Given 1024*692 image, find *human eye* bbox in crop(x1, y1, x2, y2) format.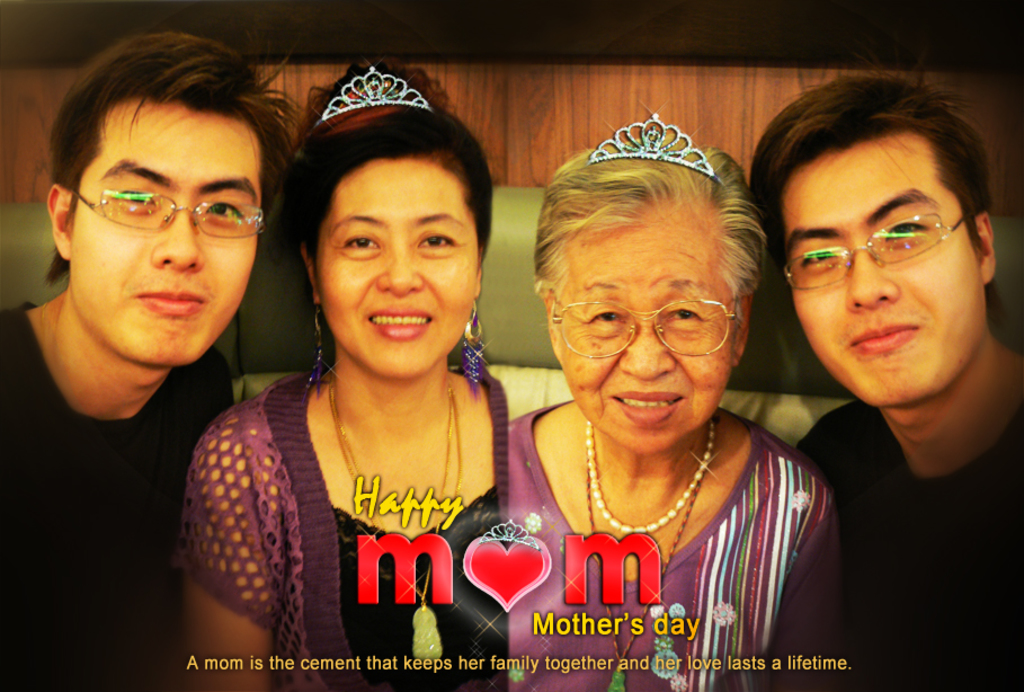
crop(798, 247, 840, 275).
